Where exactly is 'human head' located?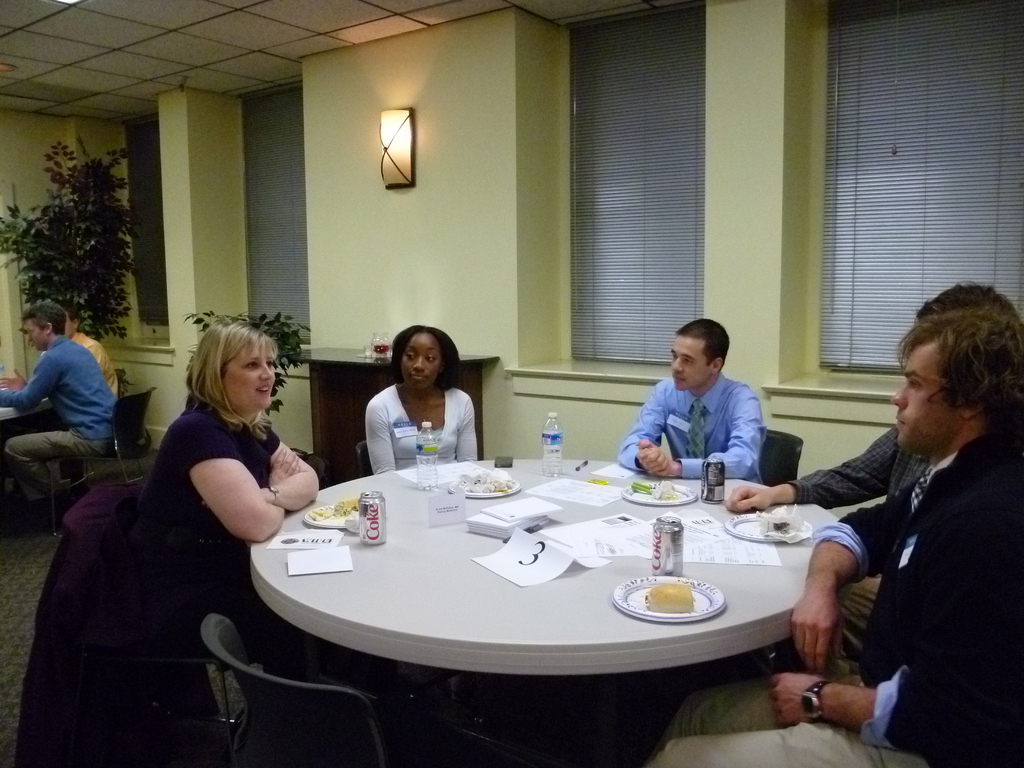
Its bounding box is [892,309,1023,458].
